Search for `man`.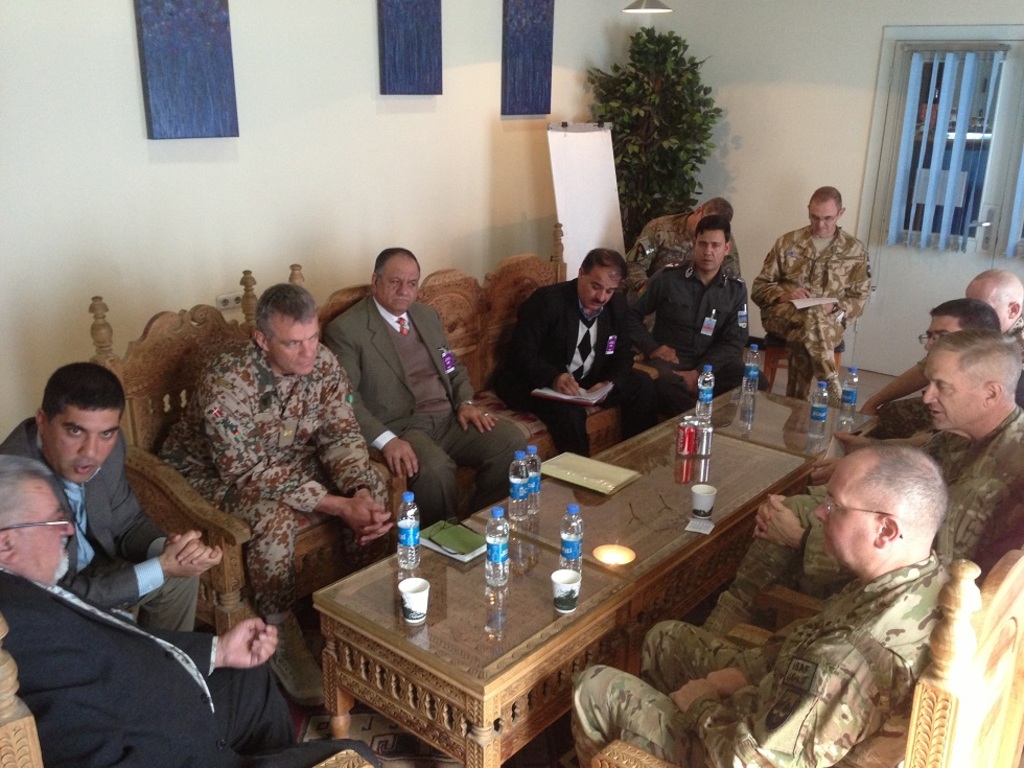
Found at 494/248/660/459.
